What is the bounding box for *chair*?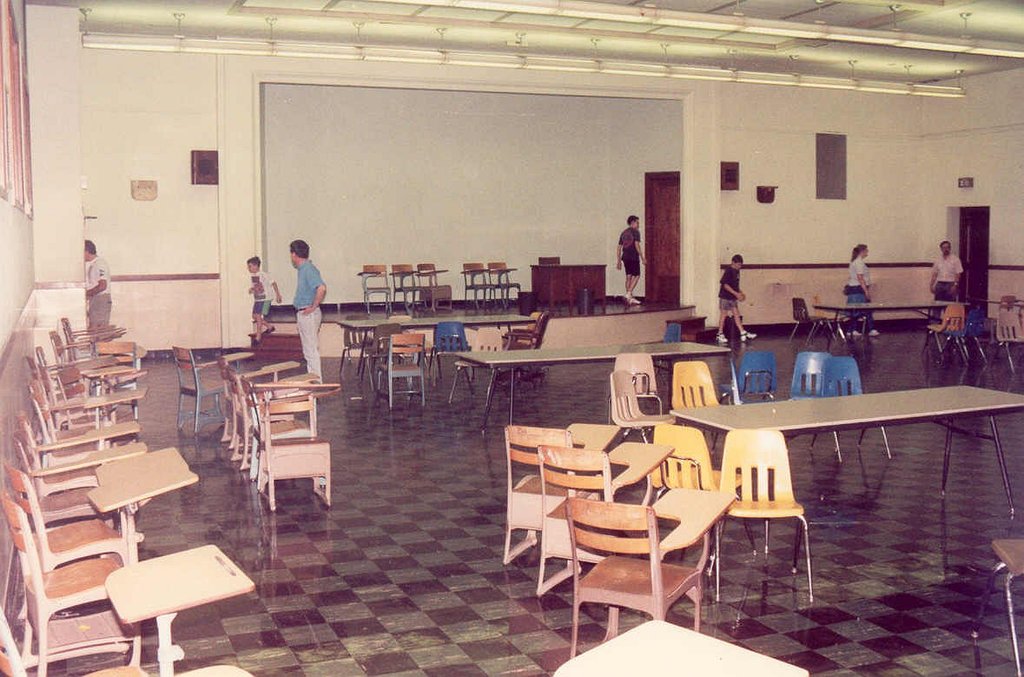
rect(27, 355, 143, 421).
